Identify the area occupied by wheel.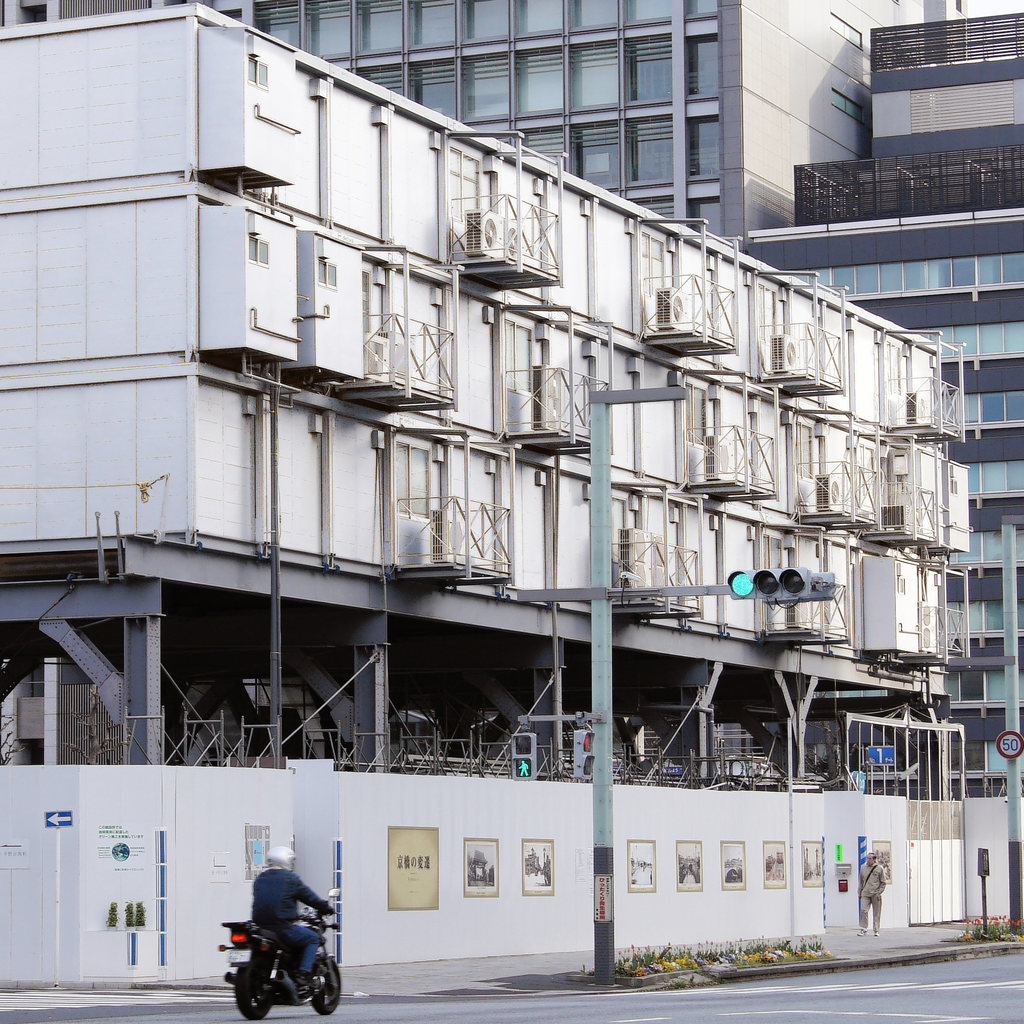
Area: box=[314, 961, 343, 1017].
